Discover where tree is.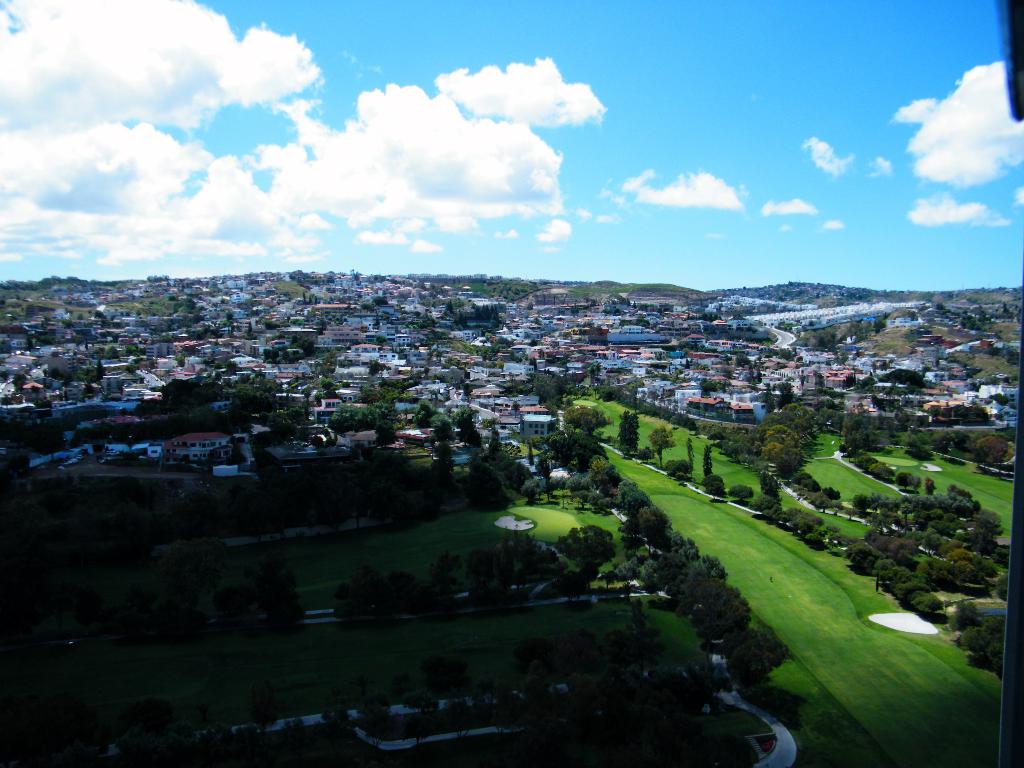
Discovered at pyautogui.locateOnScreen(373, 404, 394, 443).
